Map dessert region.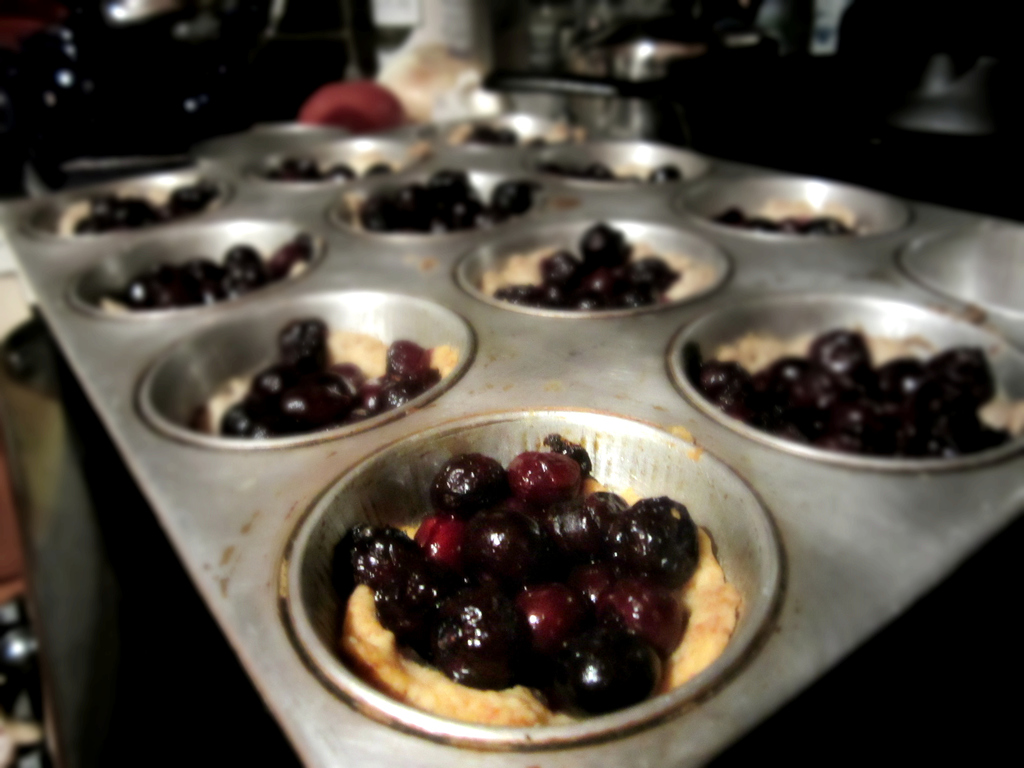
Mapped to (697,308,1023,457).
